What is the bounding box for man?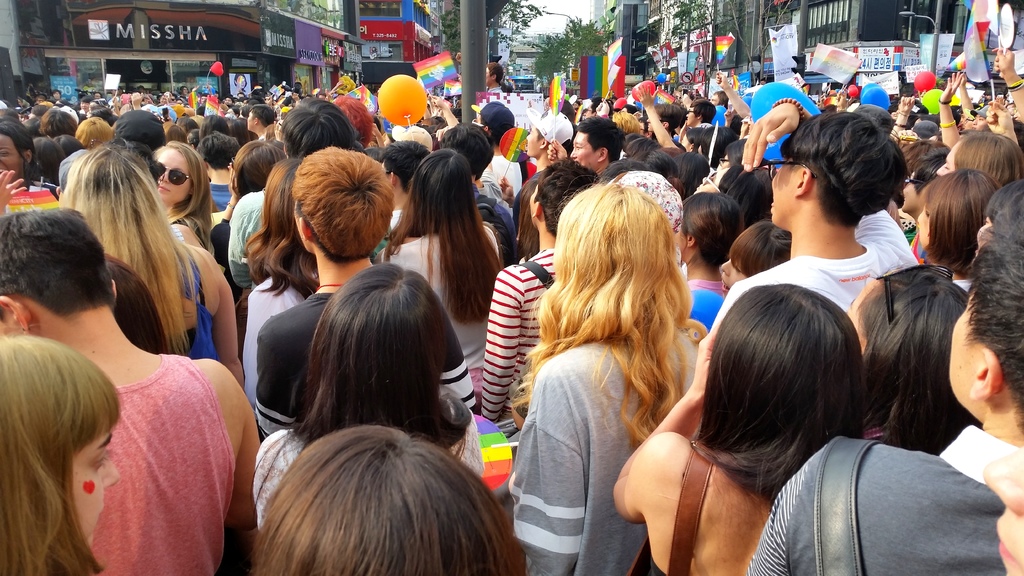
BBox(678, 97, 716, 149).
